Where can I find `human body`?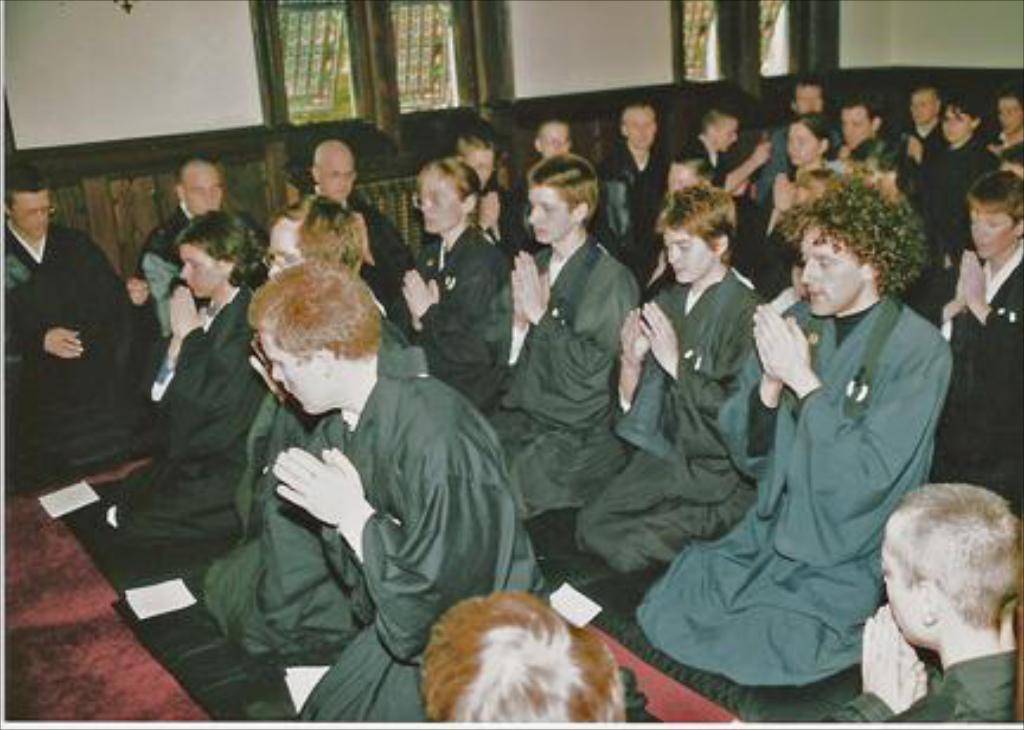
You can find it at {"x1": 133, "y1": 204, "x2": 192, "y2": 337}.
